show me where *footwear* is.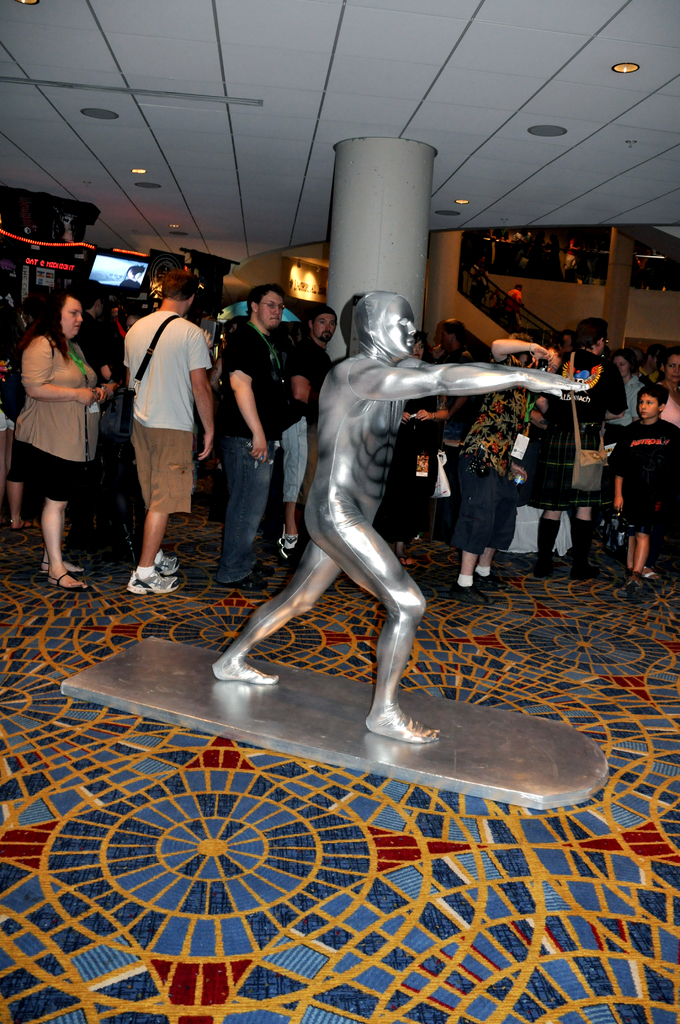
*footwear* is at [left=60, top=522, right=91, bottom=548].
